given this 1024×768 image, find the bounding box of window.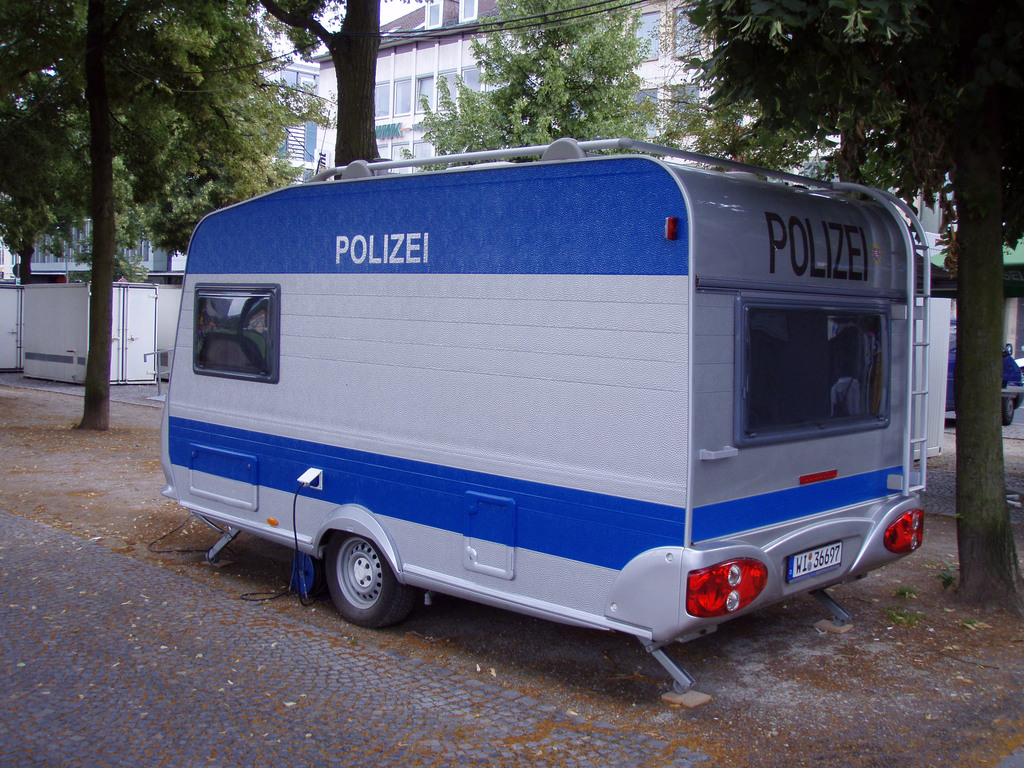
{"left": 389, "top": 142, "right": 413, "bottom": 172}.
